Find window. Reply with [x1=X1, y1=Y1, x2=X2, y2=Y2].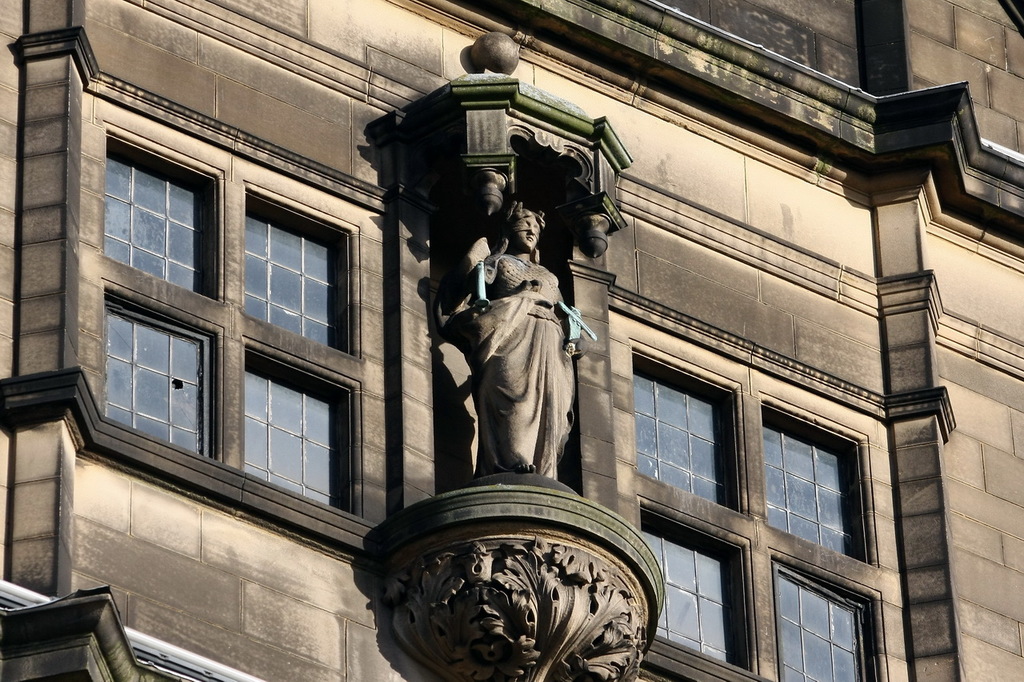
[x1=629, y1=349, x2=722, y2=510].
